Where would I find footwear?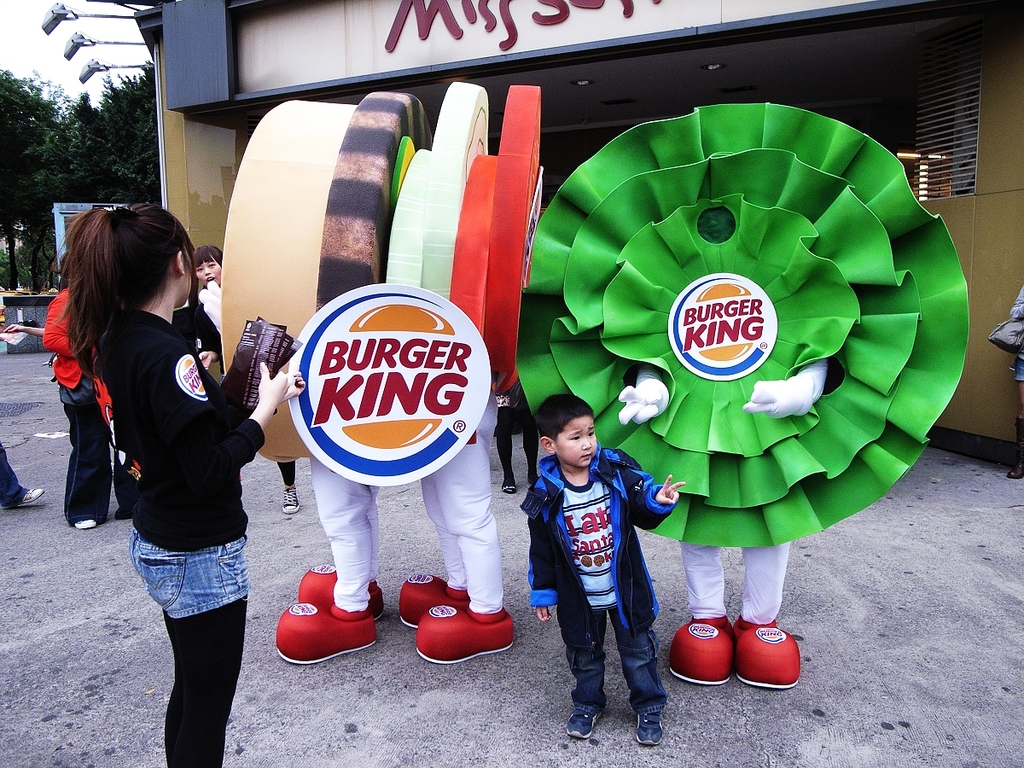
At x1=2, y1=488, x2=47, y2=515.
